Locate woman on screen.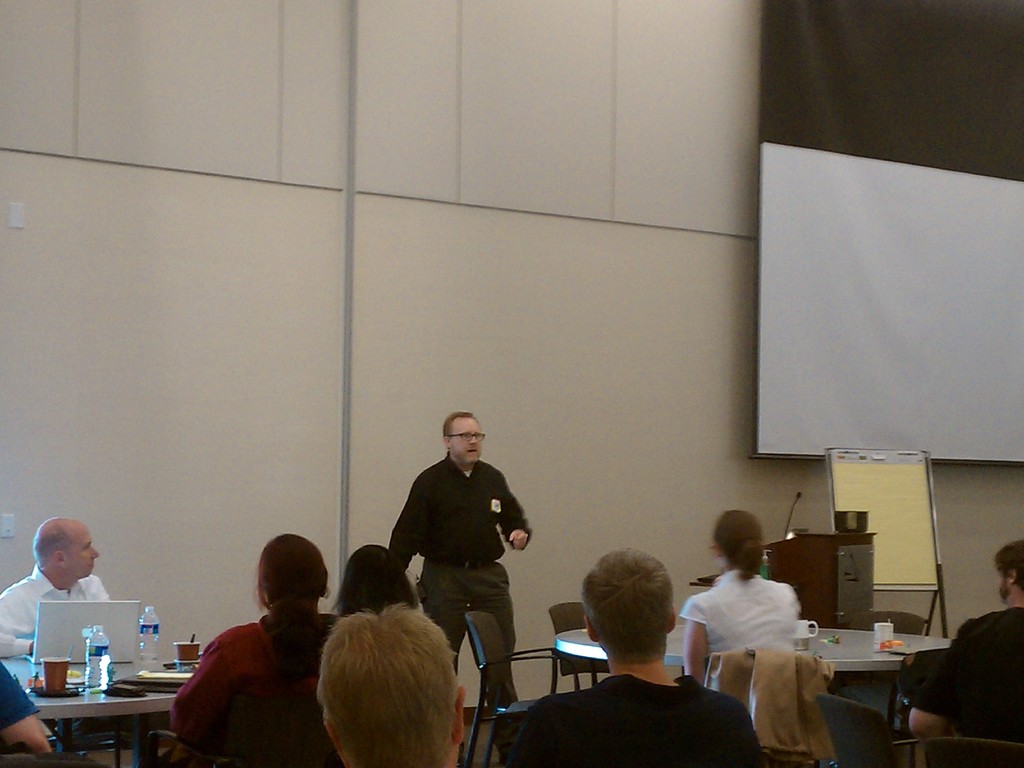
On screen at [x1=684, y1=511, x2=800, y2=685].
